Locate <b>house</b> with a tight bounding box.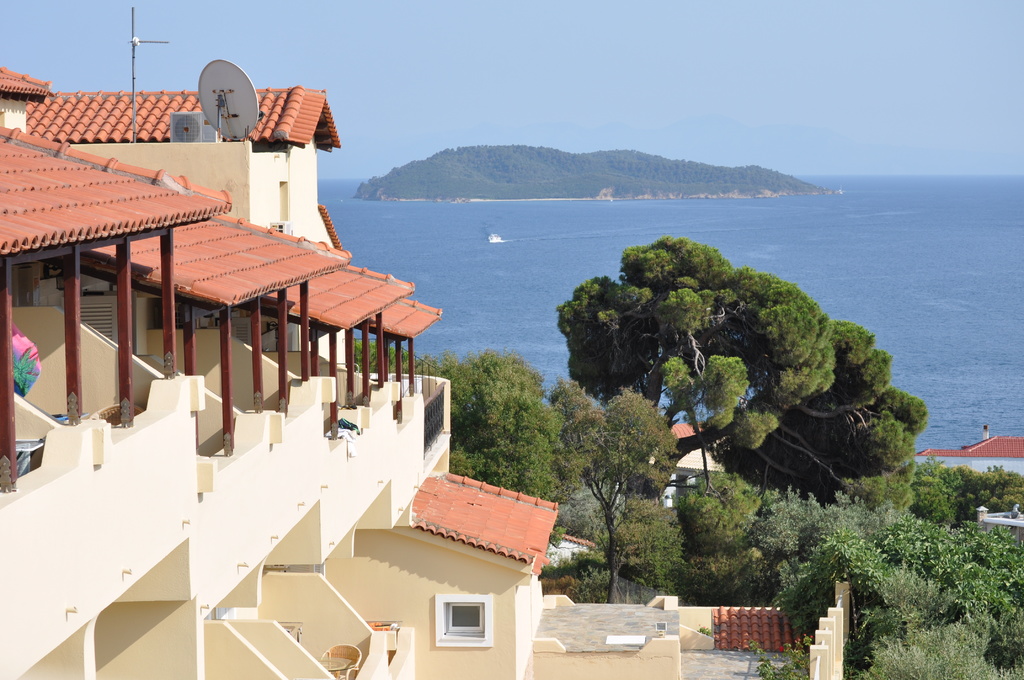
box=[356, 374, 529, 597].
